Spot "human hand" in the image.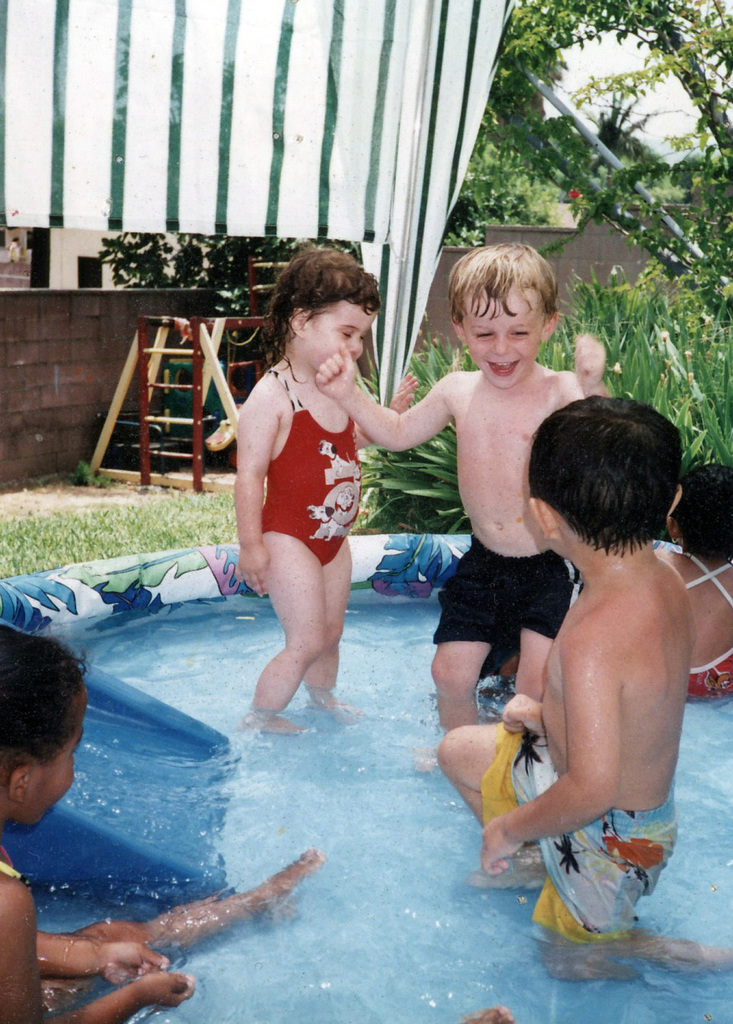
"human hand" found at x1=479, y1=819, x2=524, y2=881.
